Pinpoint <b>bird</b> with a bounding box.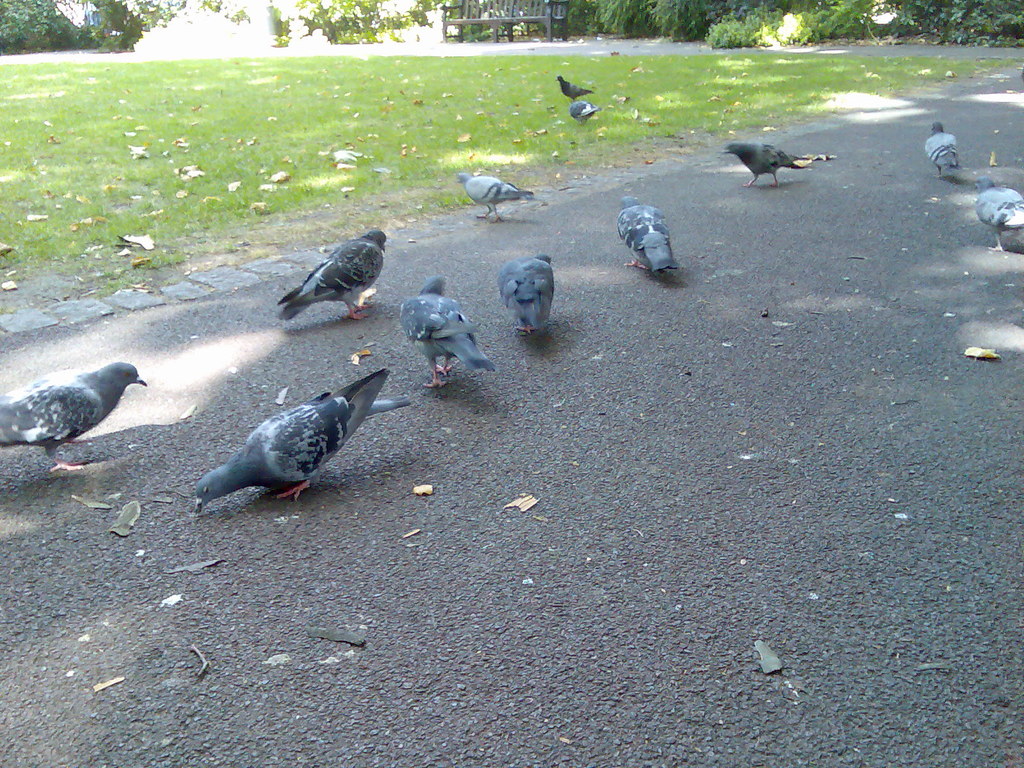
[x1=573, y1=101, x2=599, y2=125].
